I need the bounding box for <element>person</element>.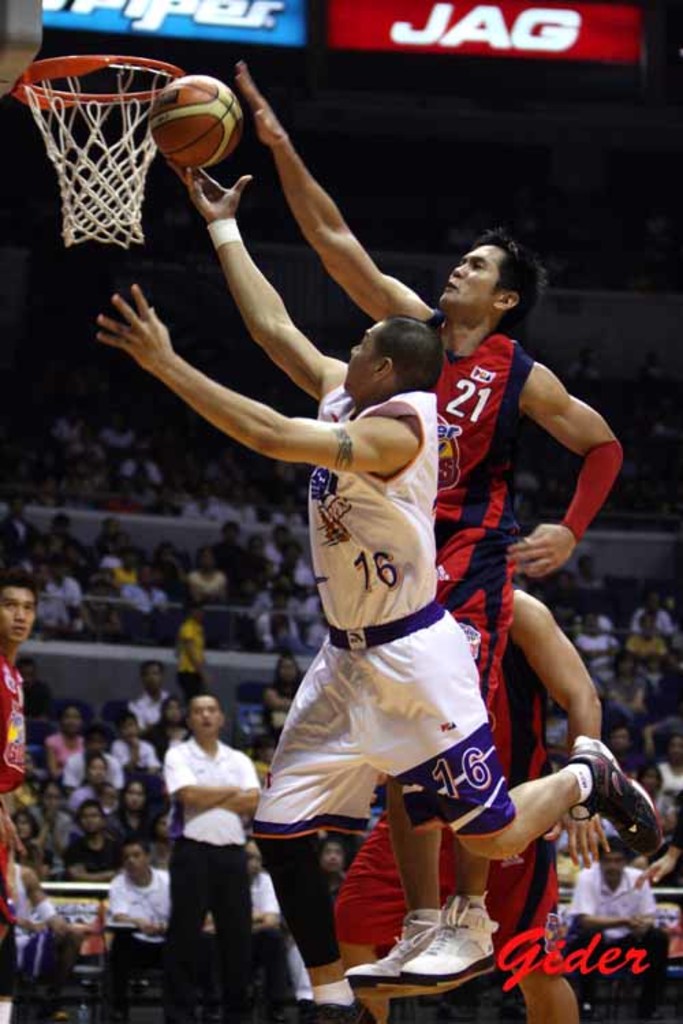
Here it is: locate(90, 161, 663, 1023).
